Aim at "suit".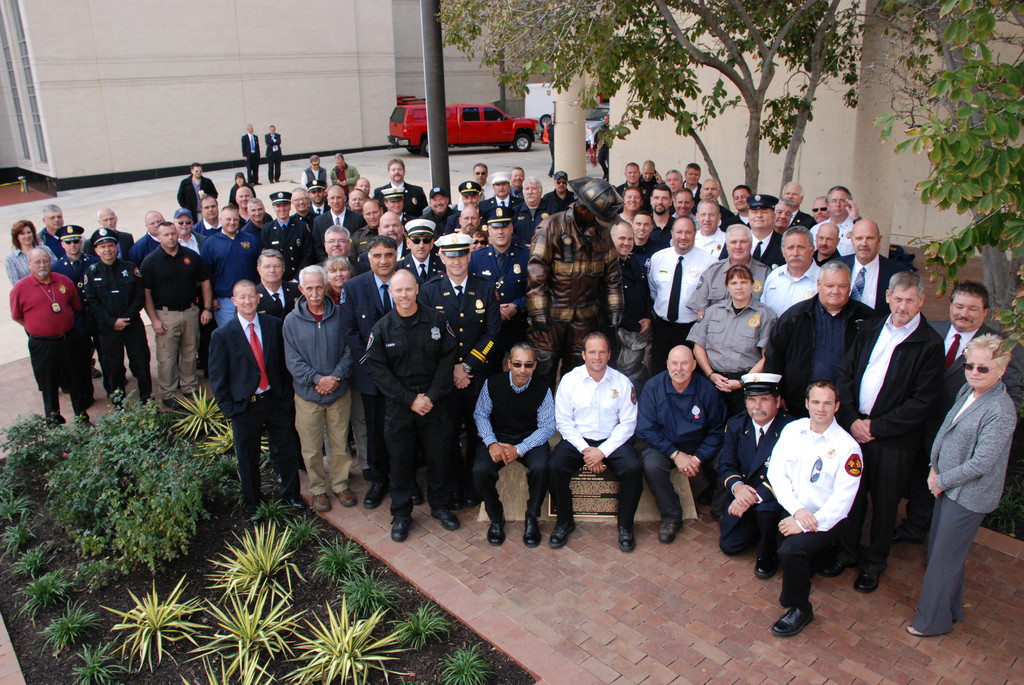
Aimed at left=836, top=255, right=905, bottom=310.
